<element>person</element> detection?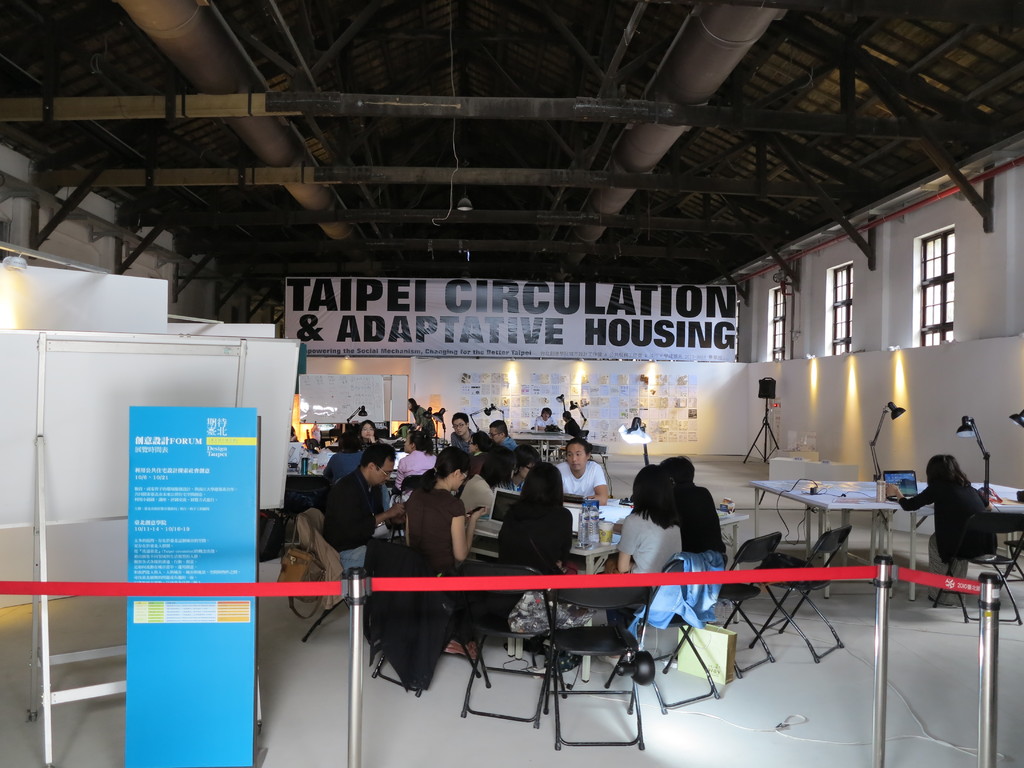
393 438 504 663
